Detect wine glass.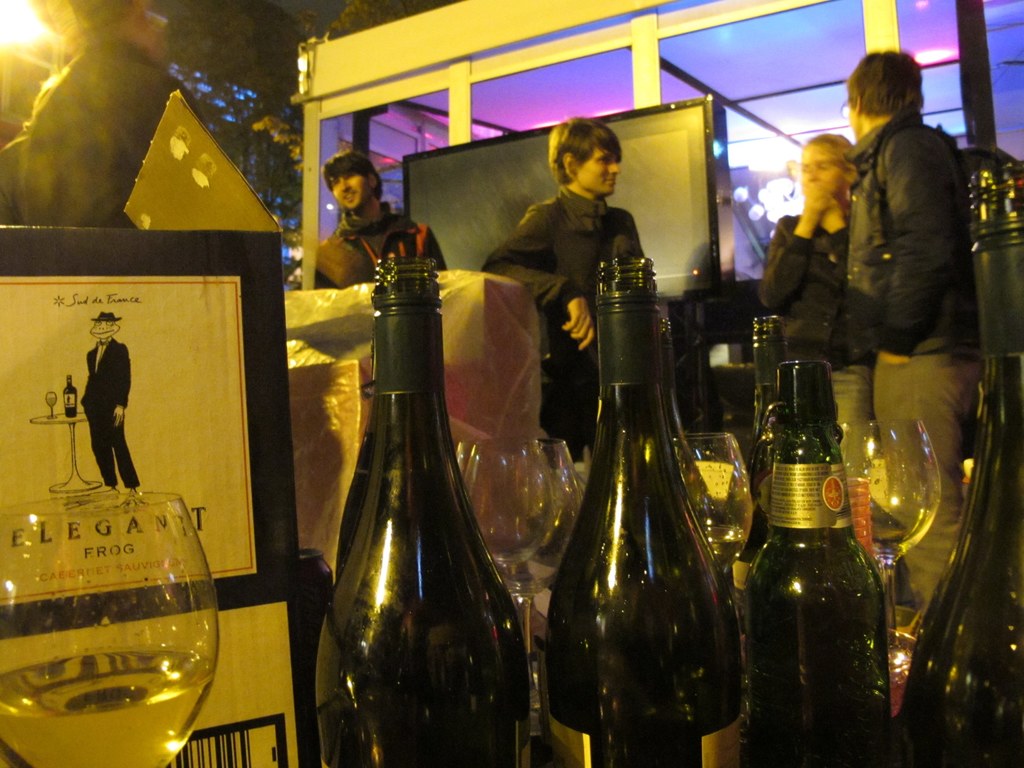
Detected at <region>673, 431, 753, 595</region>.
